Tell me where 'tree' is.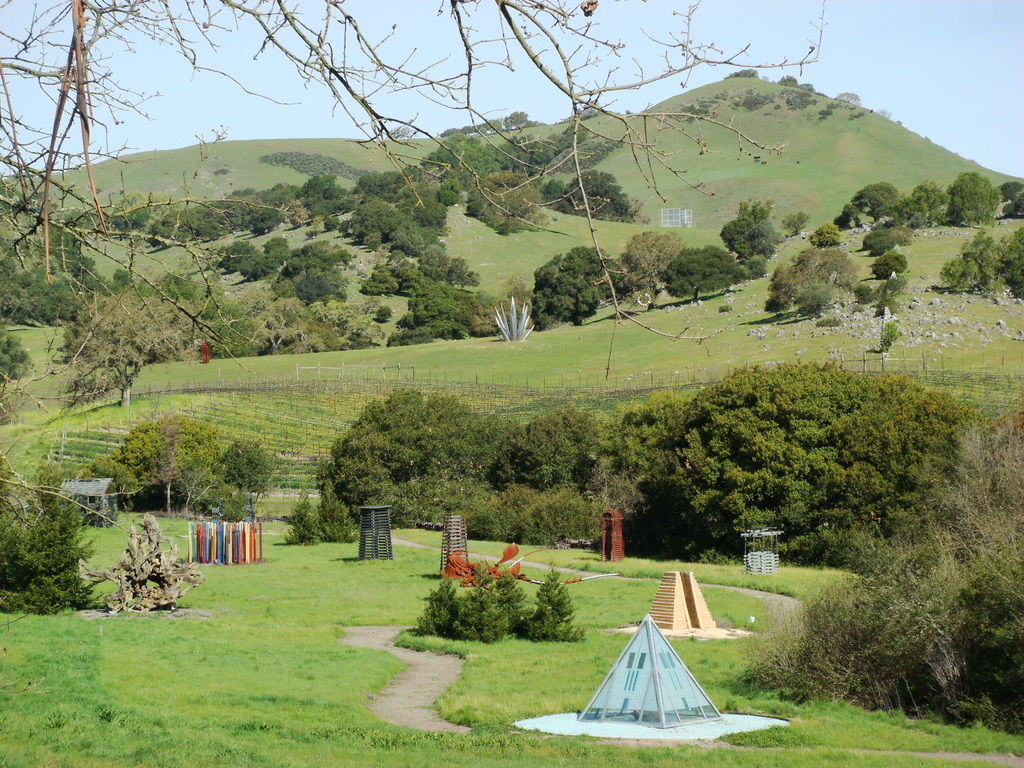
'tree' is at region(803, 83, 817, 94).
